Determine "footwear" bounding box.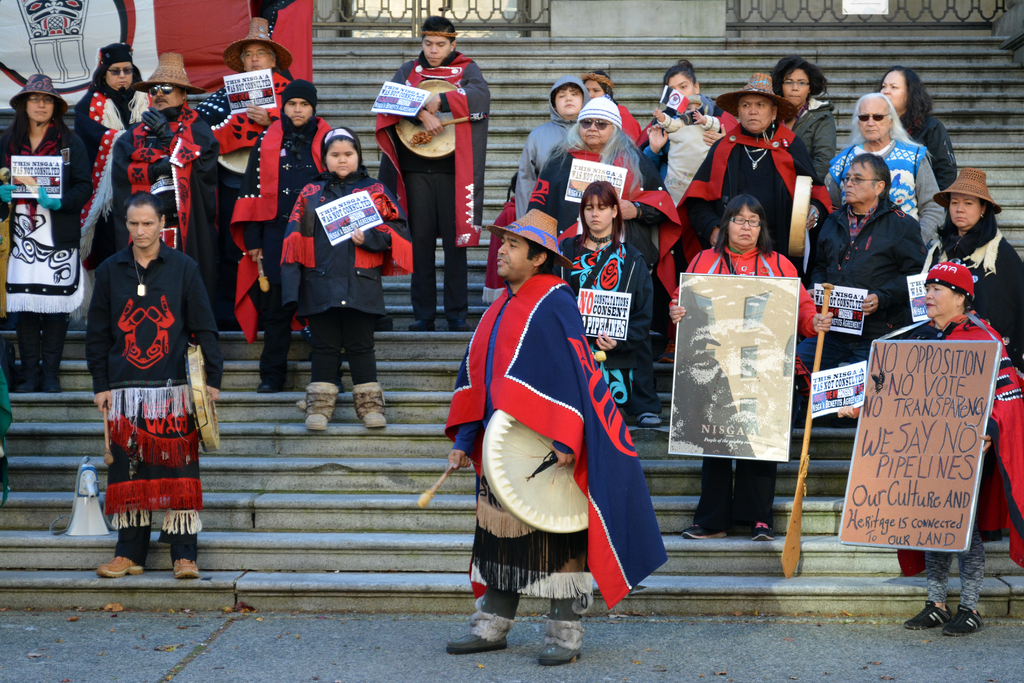
Determined: 171, 555, 200, 579.
